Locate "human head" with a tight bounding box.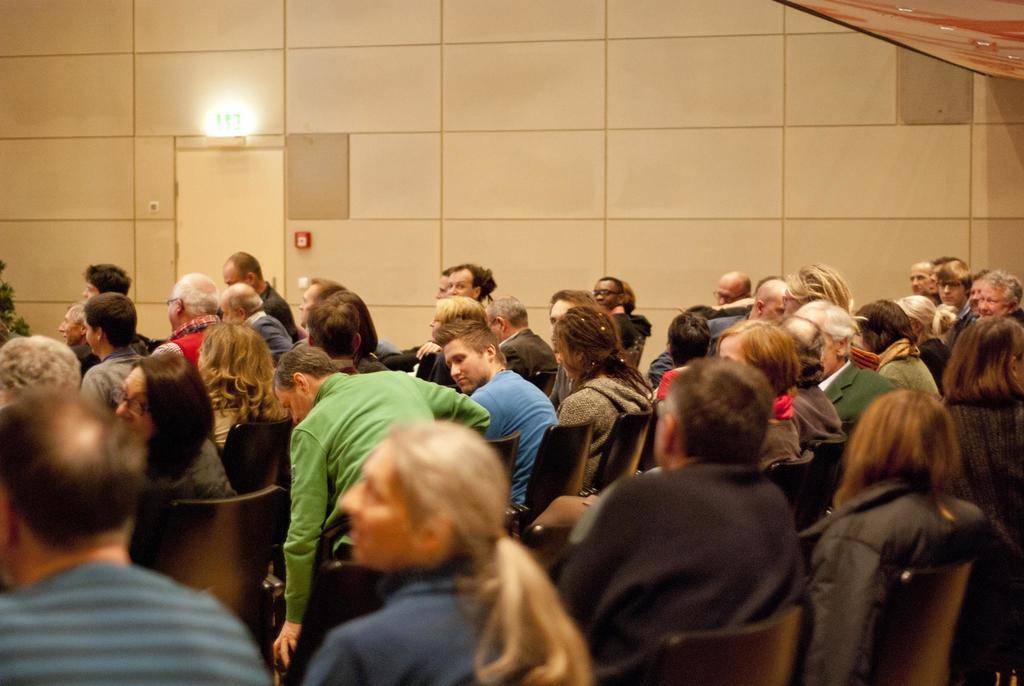
<region>780, 313, 825, 382</region>.
